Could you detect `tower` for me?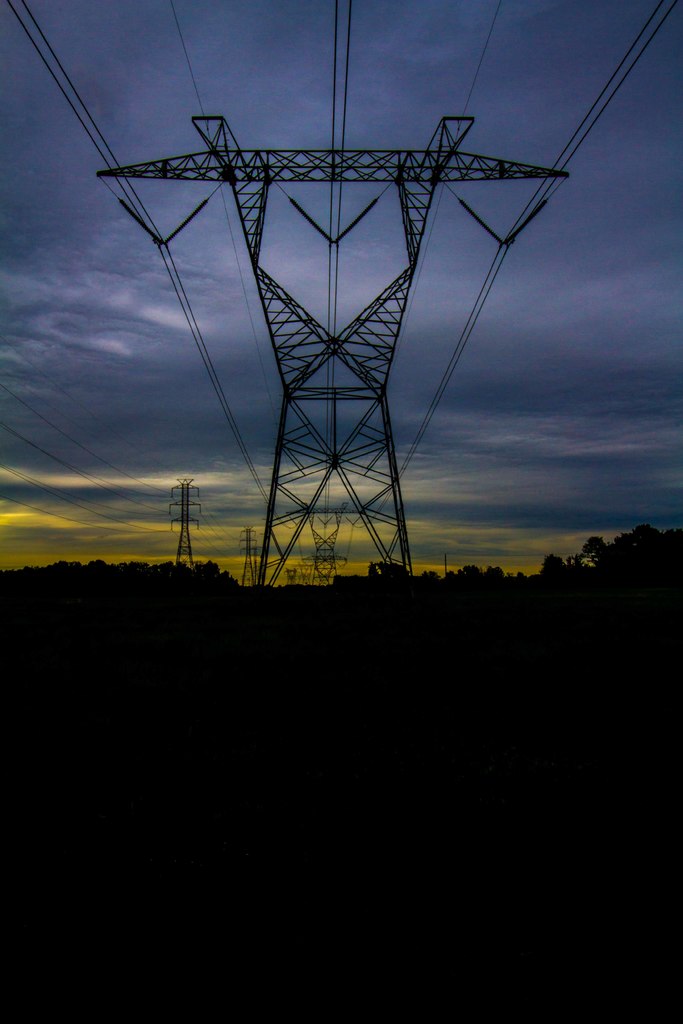
Detection result: x1=124 y1=35 x2=566 y2=593.
